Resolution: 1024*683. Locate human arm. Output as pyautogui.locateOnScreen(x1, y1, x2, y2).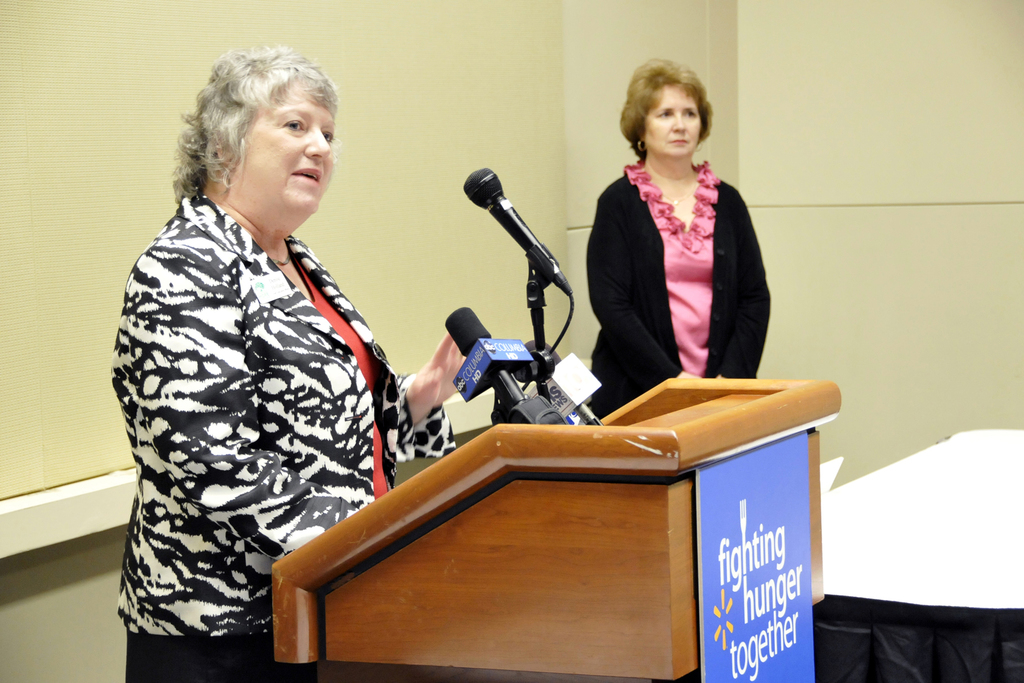
pyautogui.locateOnScreen(587, 176, 714, 398).
